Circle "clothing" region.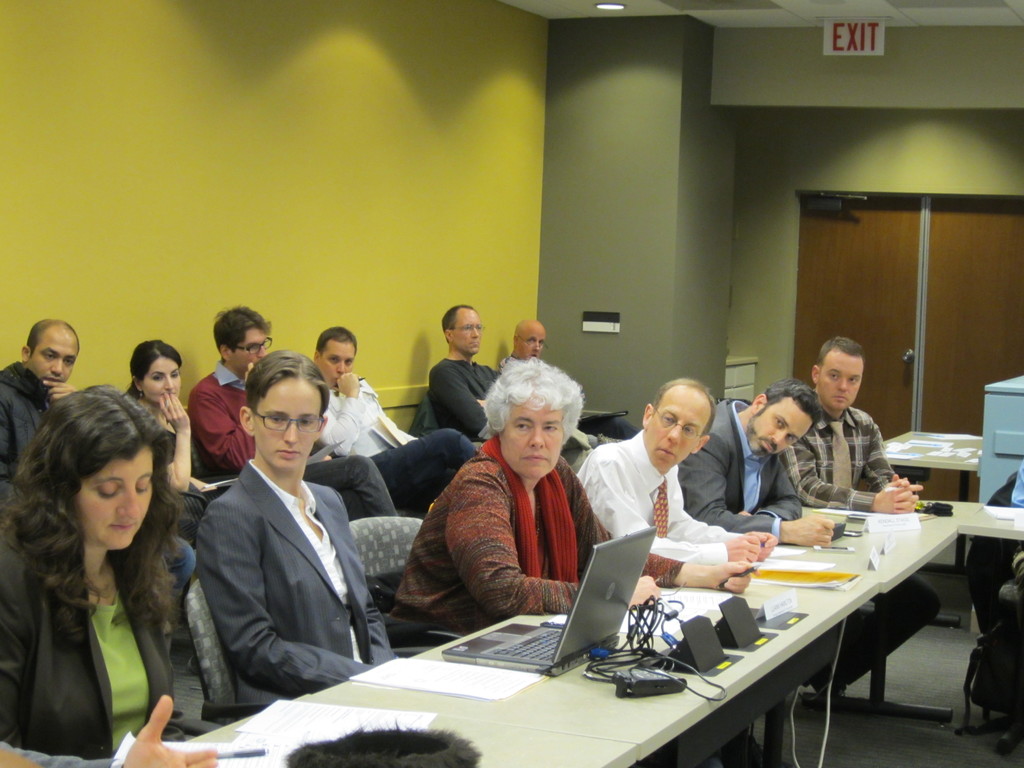
Region: locate(783, 410, 944, 697).
